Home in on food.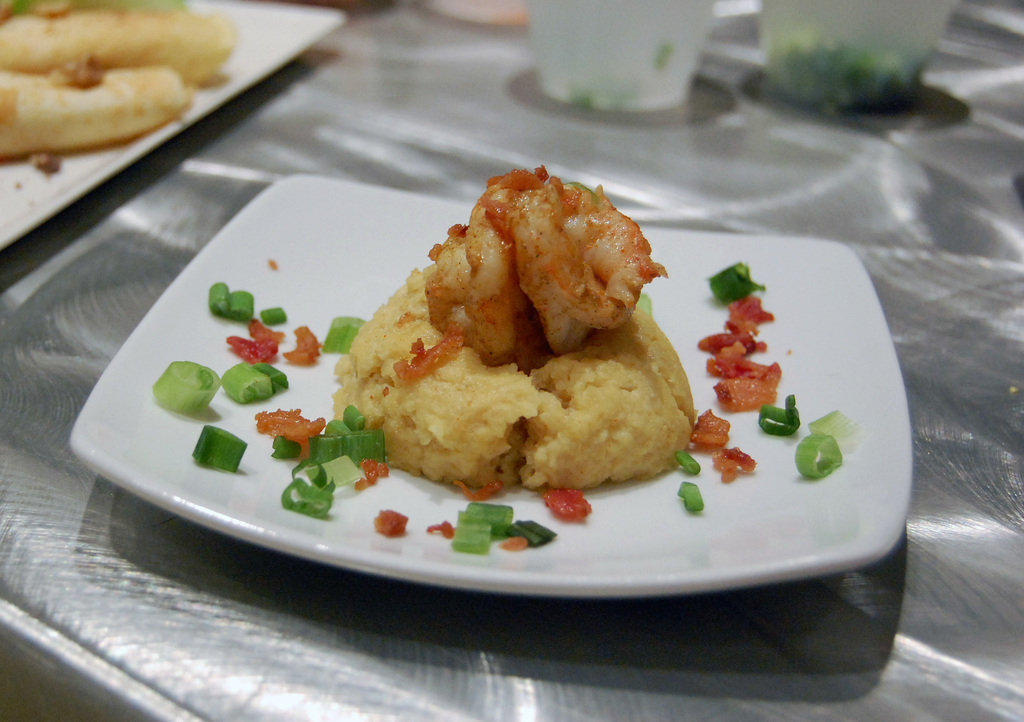
Homed in at detection(0, 0, 234, 166).
